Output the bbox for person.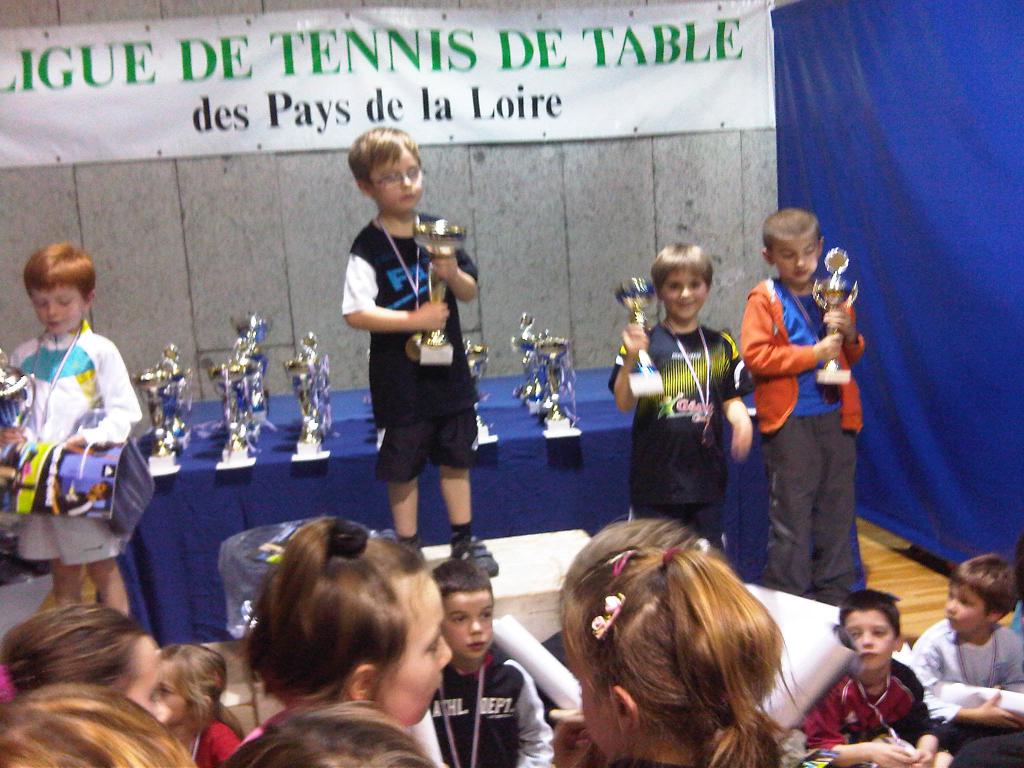
(left=4, top=243, right=143, bottom=614).
